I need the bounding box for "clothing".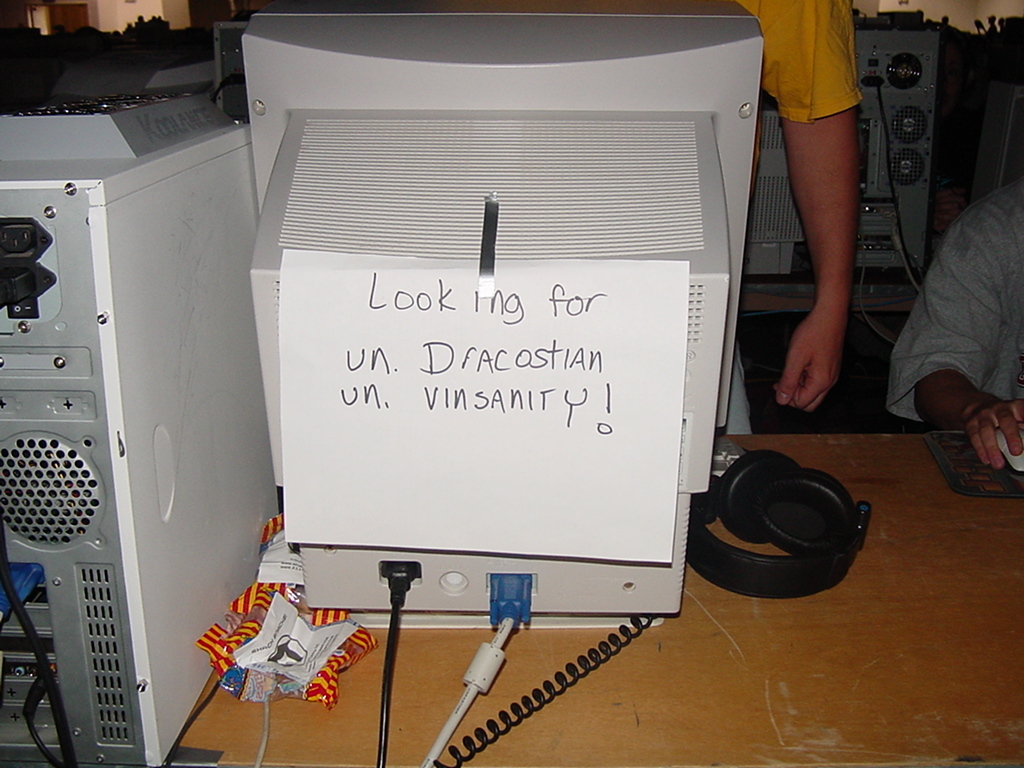
Here it is: {"x1": 724, "y1": 2, "x2": 861, "y2": 424}.
